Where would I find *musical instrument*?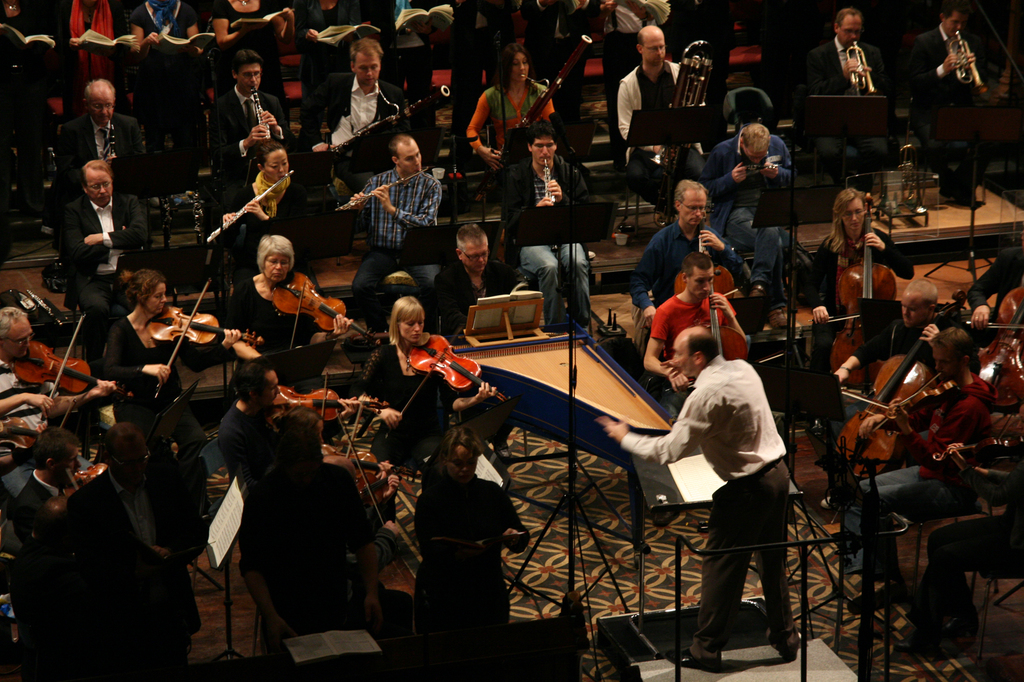
At bbox(245, 86, 273, 141).
